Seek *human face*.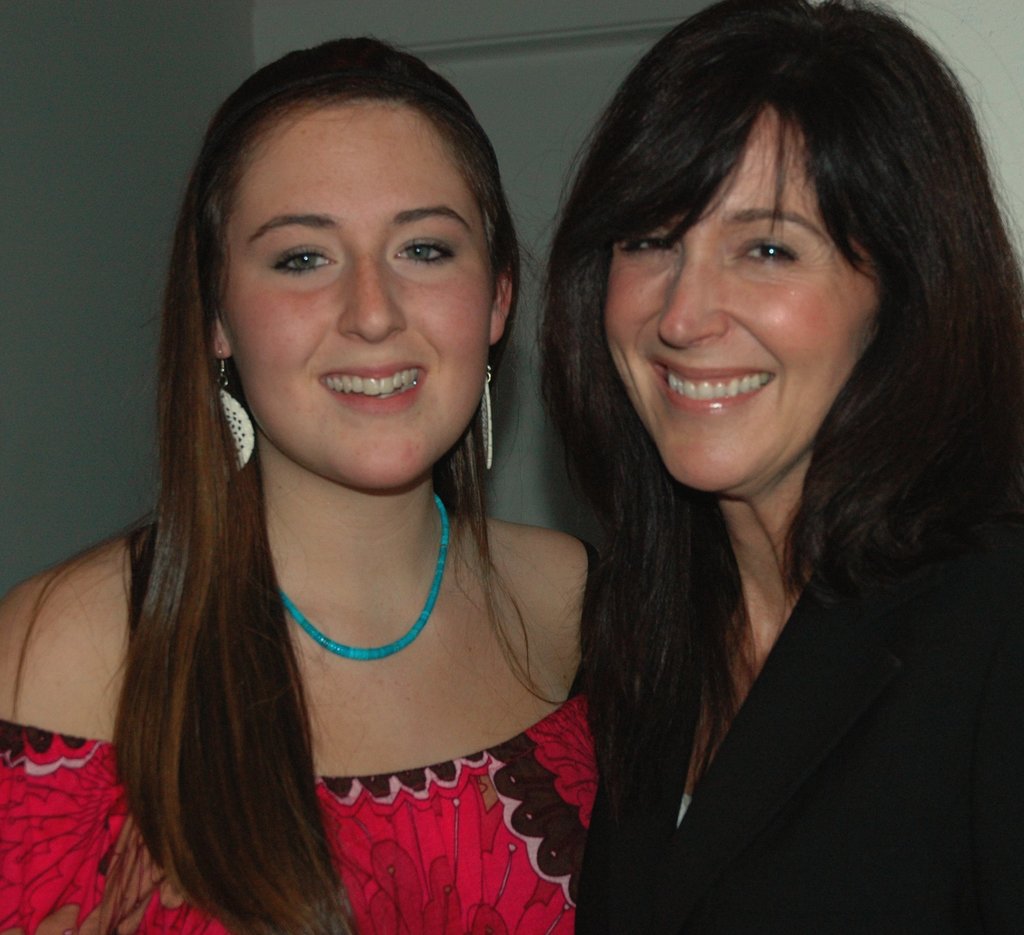
{"left": 202, "top": 114, "right": 504, "bottom": 486}.
